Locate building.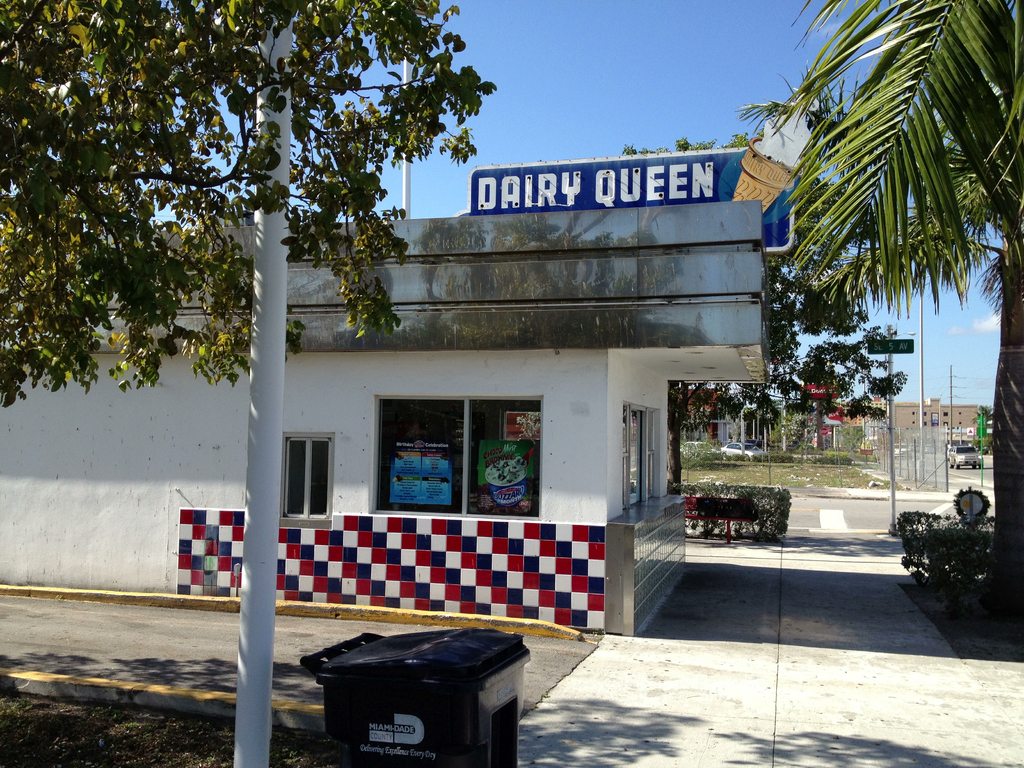
Bounding box: BBox(0, 104, 814, 633).
